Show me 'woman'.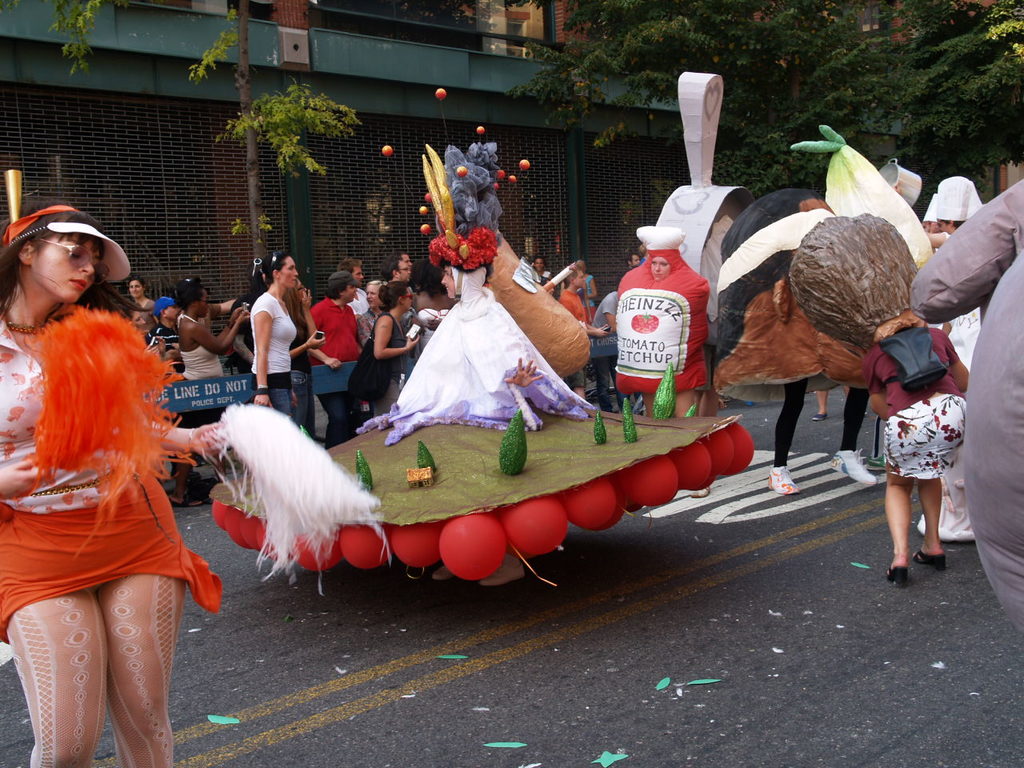
'woman' is here: locate(249, 245, 298, 429).
